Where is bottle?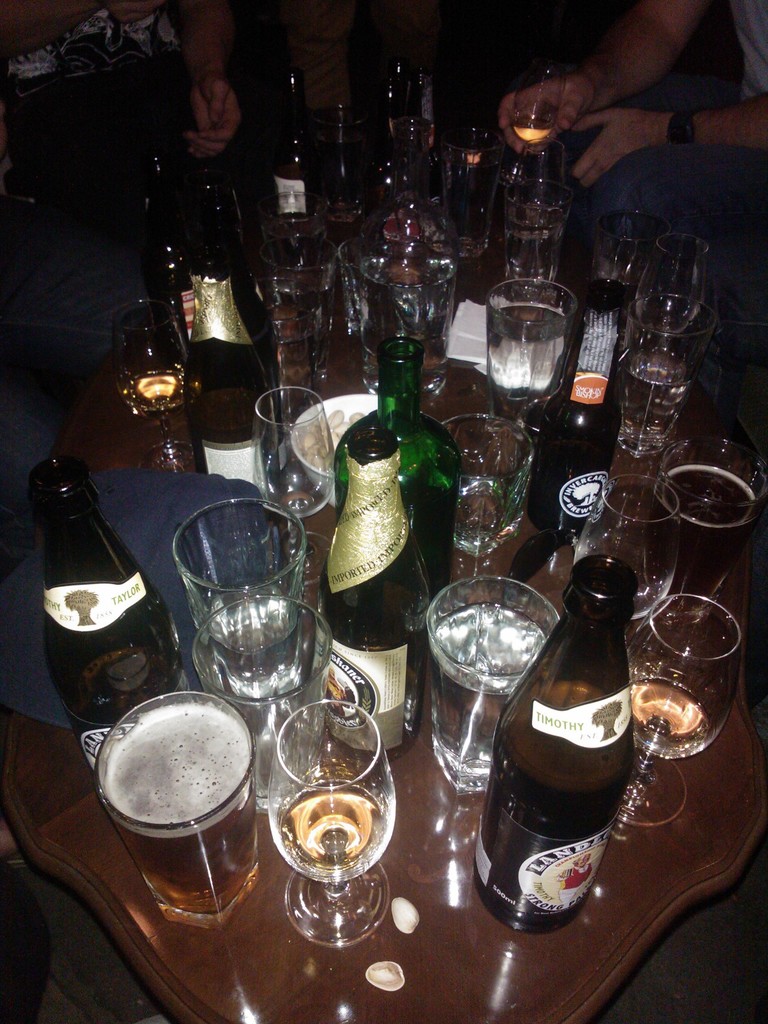
192/241/271/503.
